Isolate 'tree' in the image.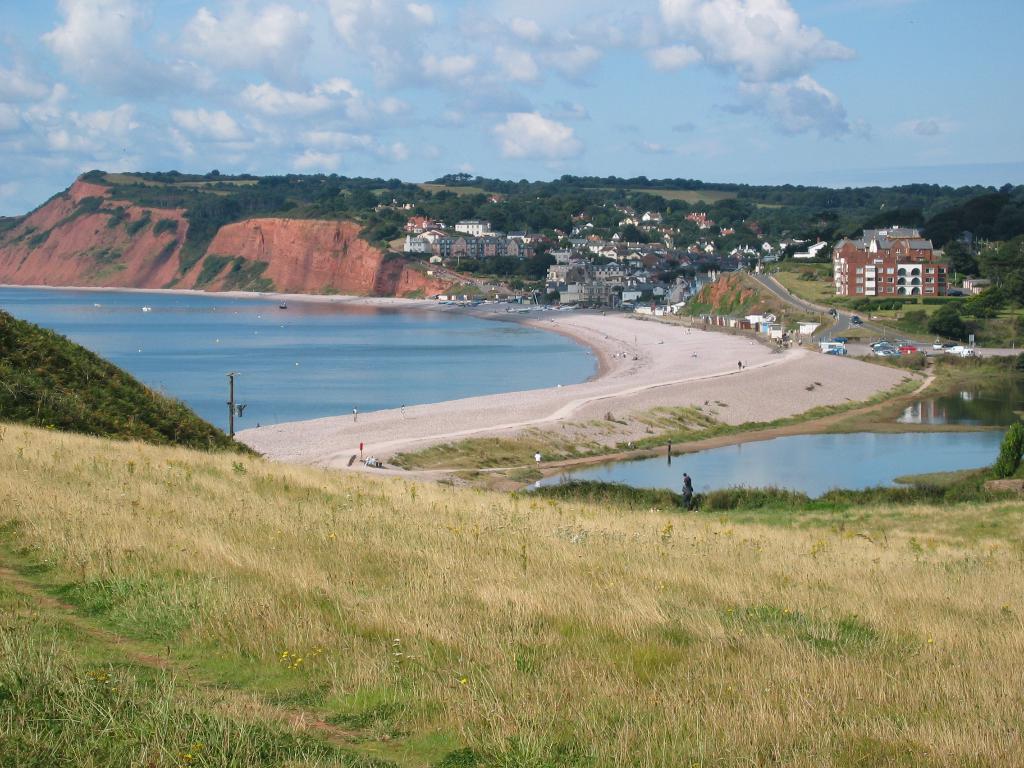
Isolated region: (left=940, top=246, right=982, bottom=273).
